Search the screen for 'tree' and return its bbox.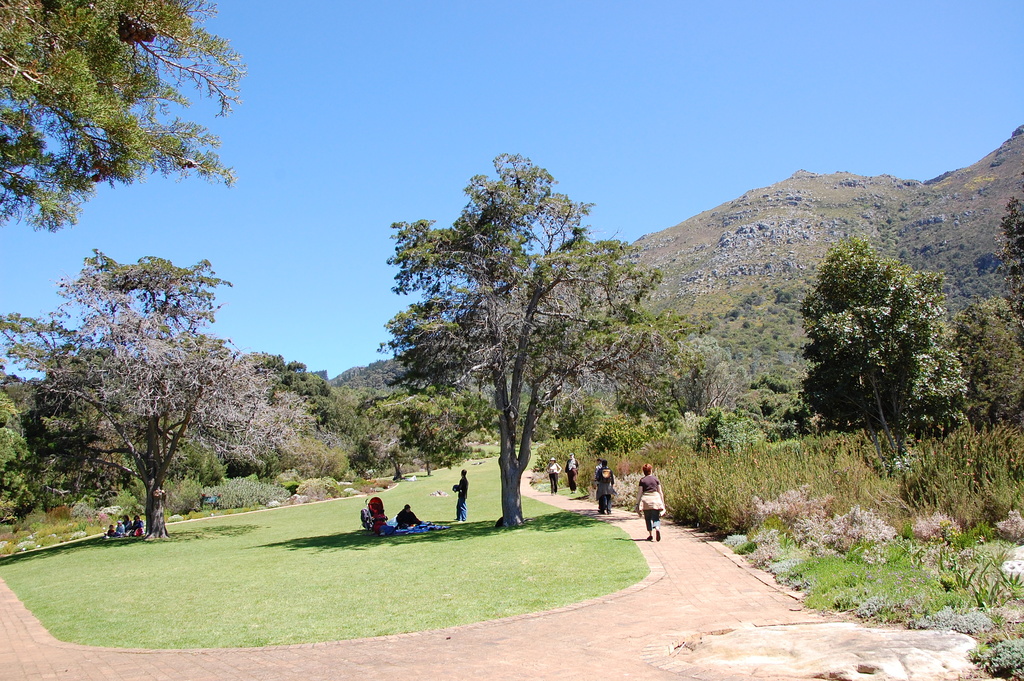
Found: detection(378, 144, 681, 534).
